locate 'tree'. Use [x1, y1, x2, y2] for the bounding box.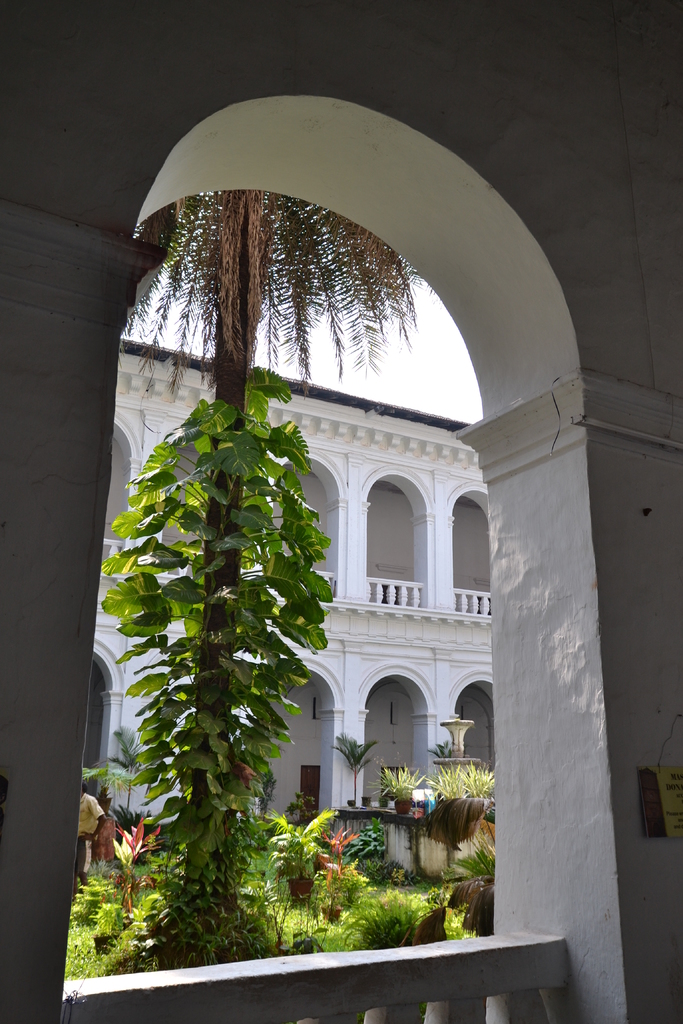
[94, 191, 436, 979].
